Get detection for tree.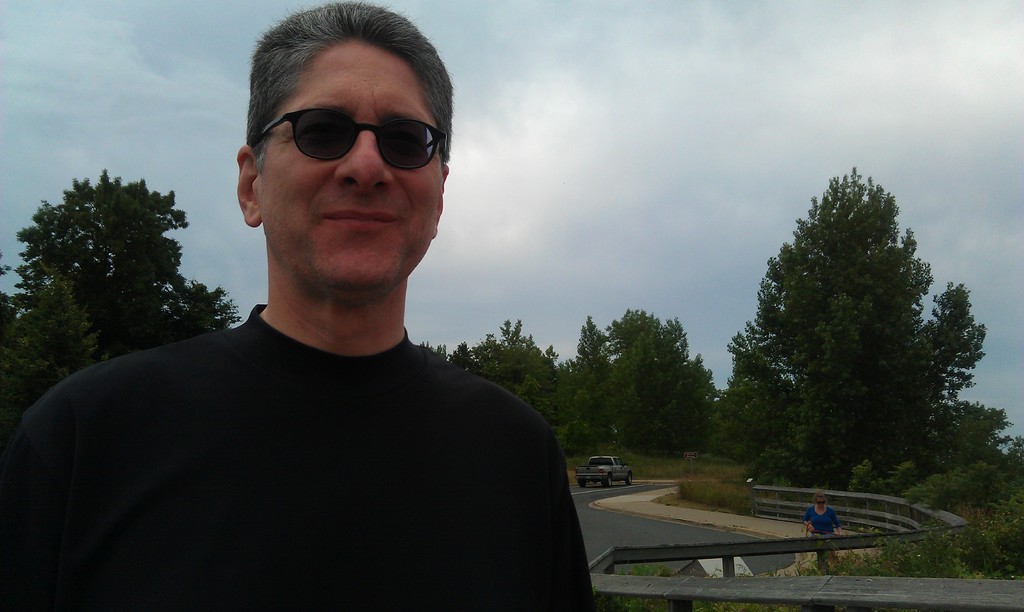
Detection: (0, 172, 243, 445).
